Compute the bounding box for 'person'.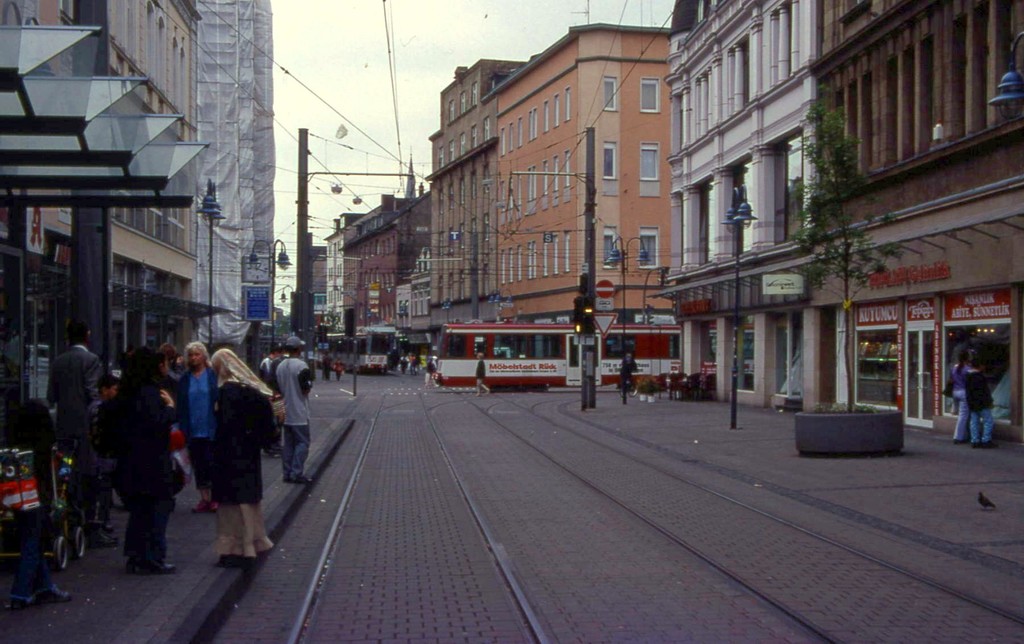
966,357,995,448.
